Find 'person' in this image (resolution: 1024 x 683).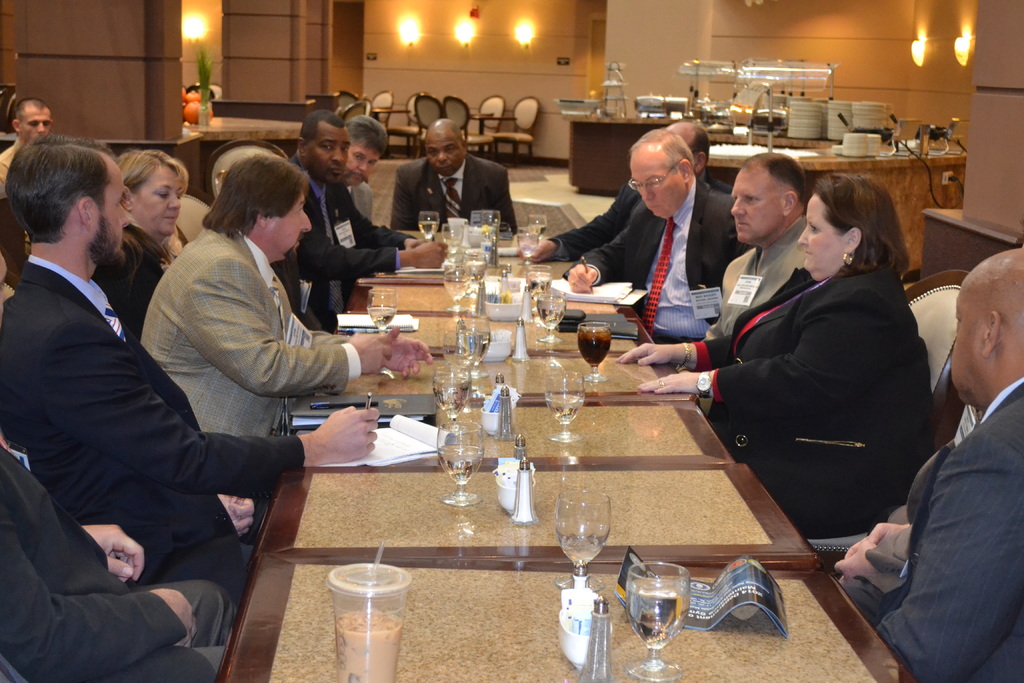
rect(572, 113, 735, 352).
